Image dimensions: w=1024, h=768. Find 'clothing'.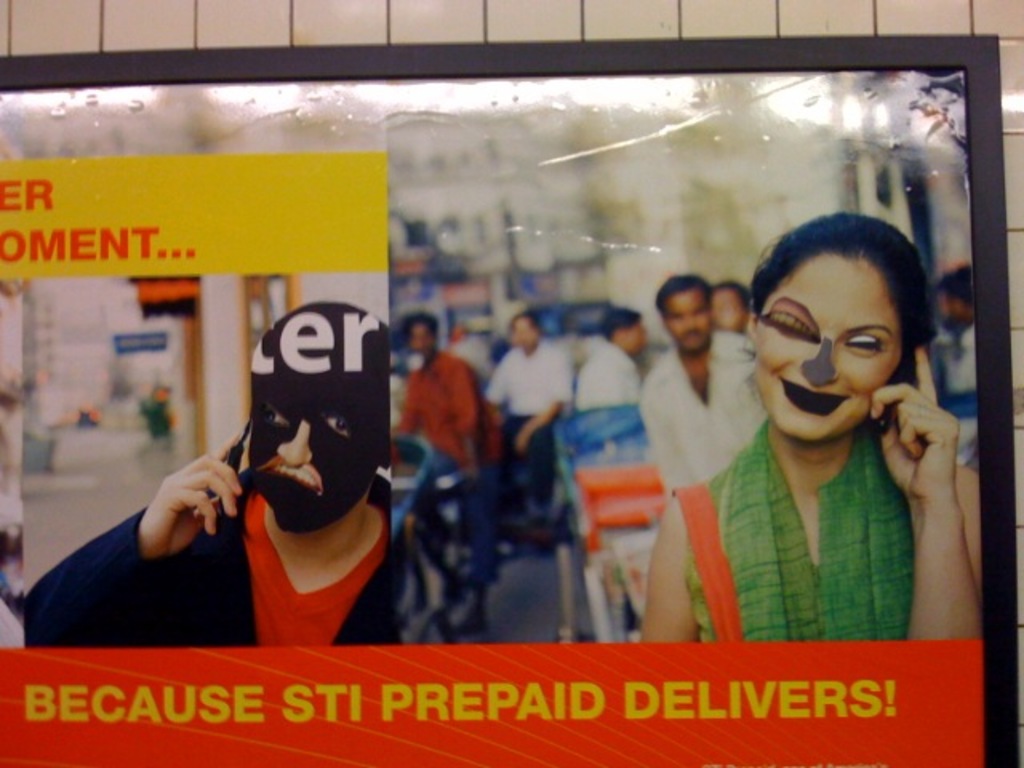
[left=390, top=349, right=494, bottom=589].
